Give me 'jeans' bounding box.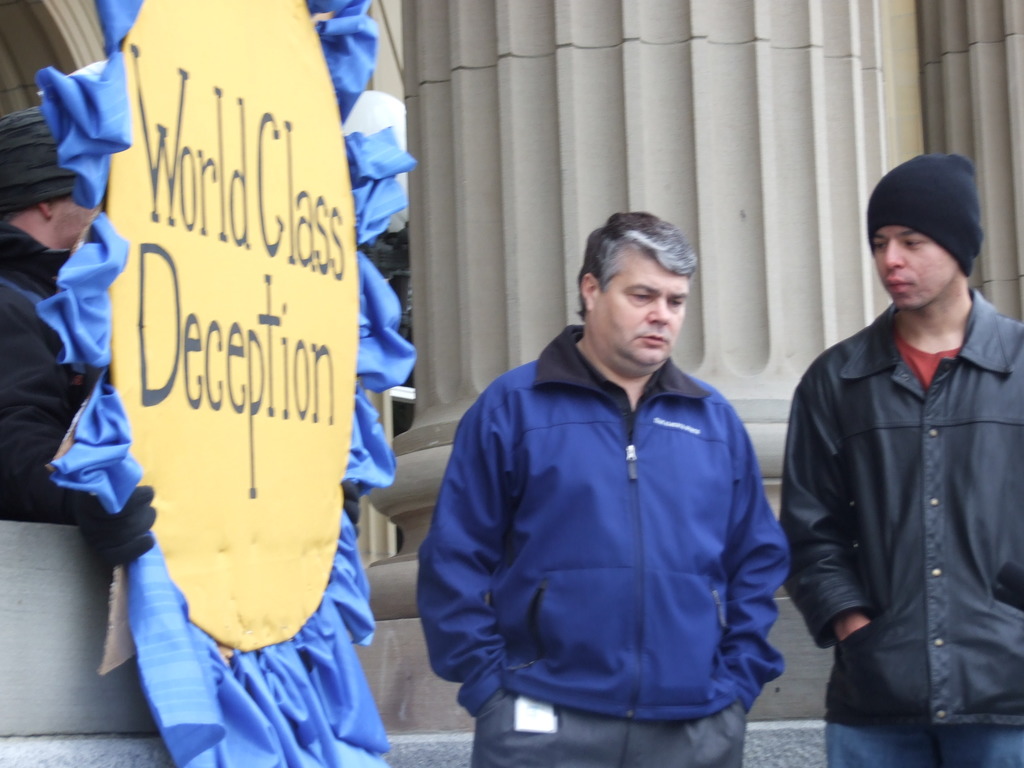
crop(819, 719, 1023, 767).
